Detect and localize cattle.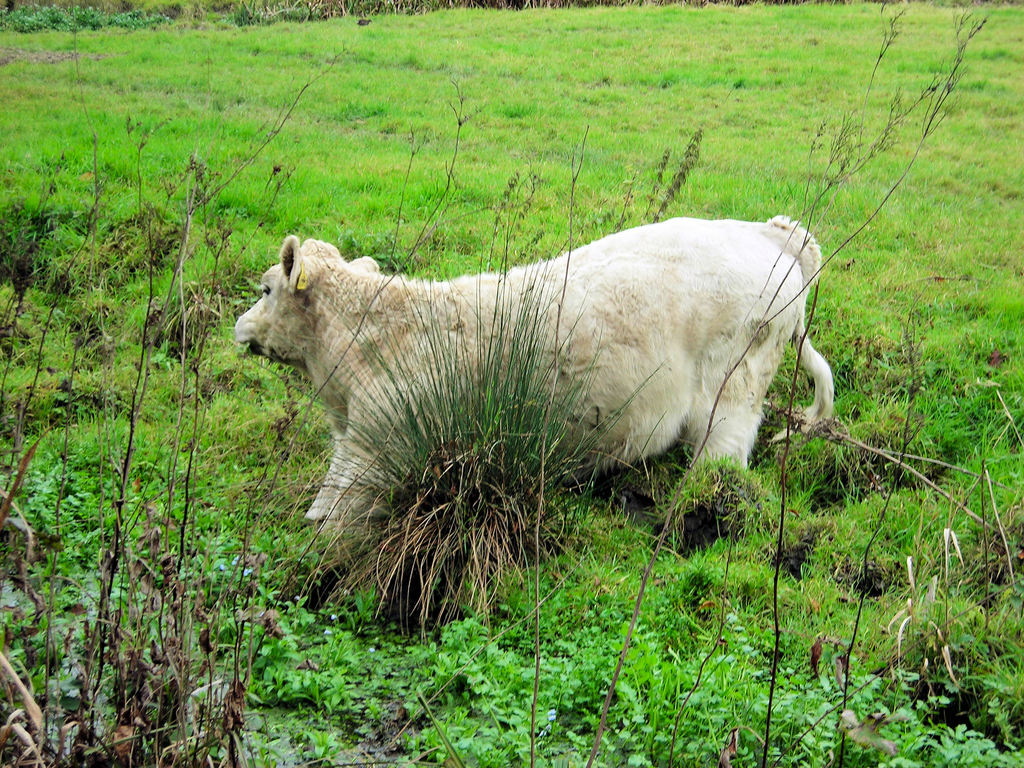
Localized at 236,176,842,633.
